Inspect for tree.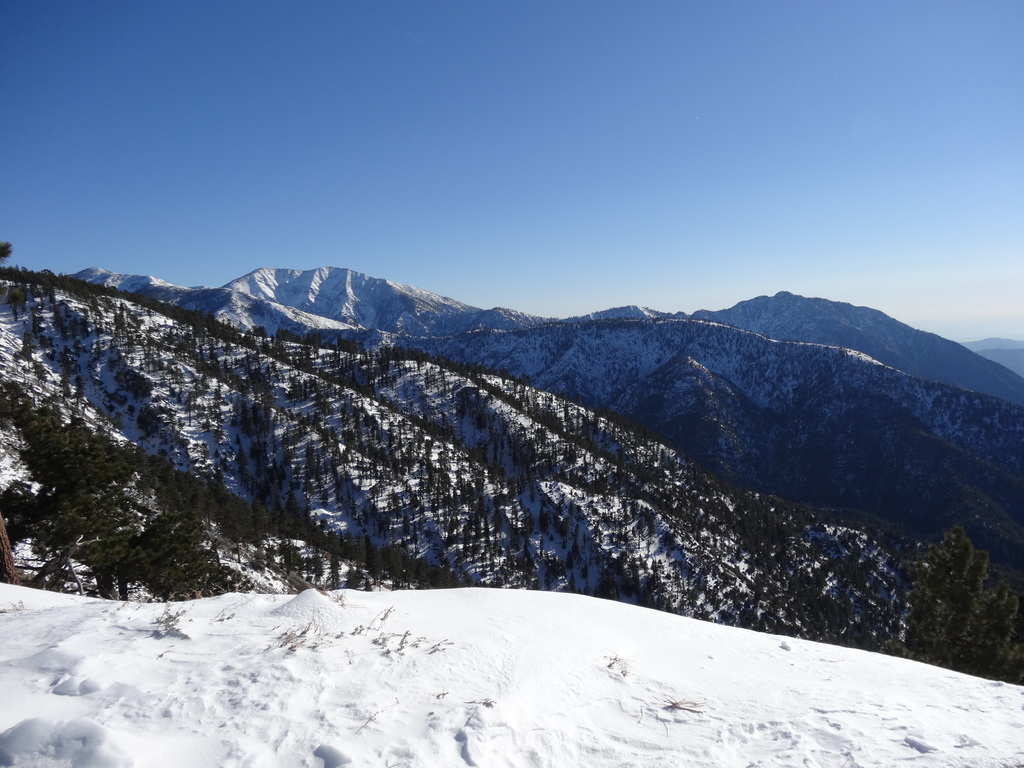
Inspection: bbox(879, 525, 1019, 680).
